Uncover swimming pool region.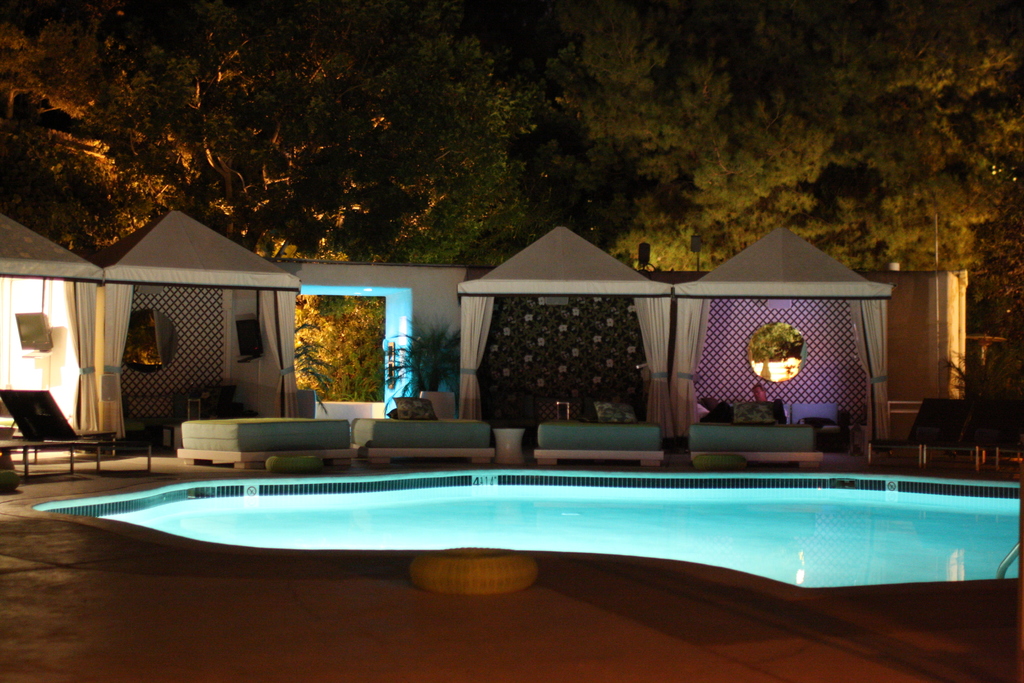
Uncovered: detection(20, 450, 963, 599).
